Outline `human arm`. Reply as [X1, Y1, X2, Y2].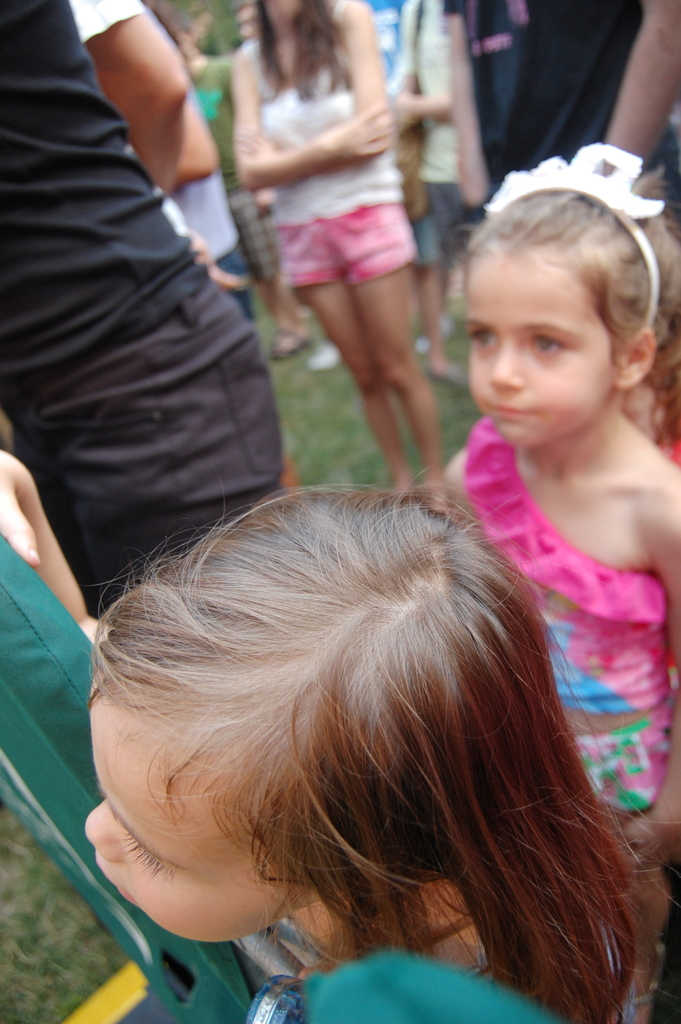
[0, 452, 90, 645].
